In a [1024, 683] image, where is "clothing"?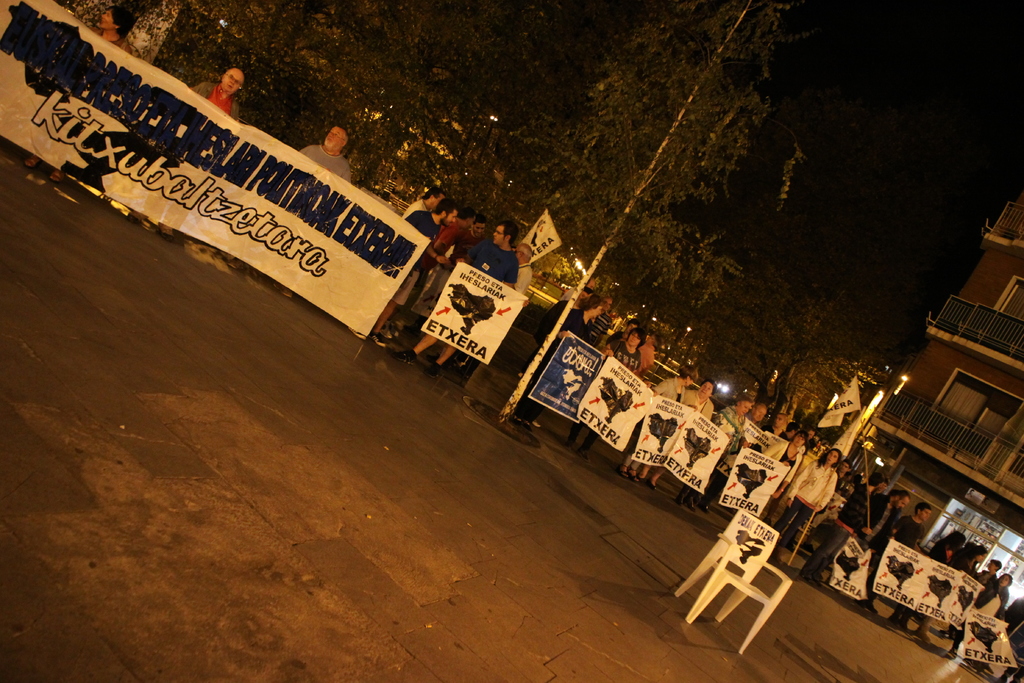
<region>836, 478, 867, 533</region>.
